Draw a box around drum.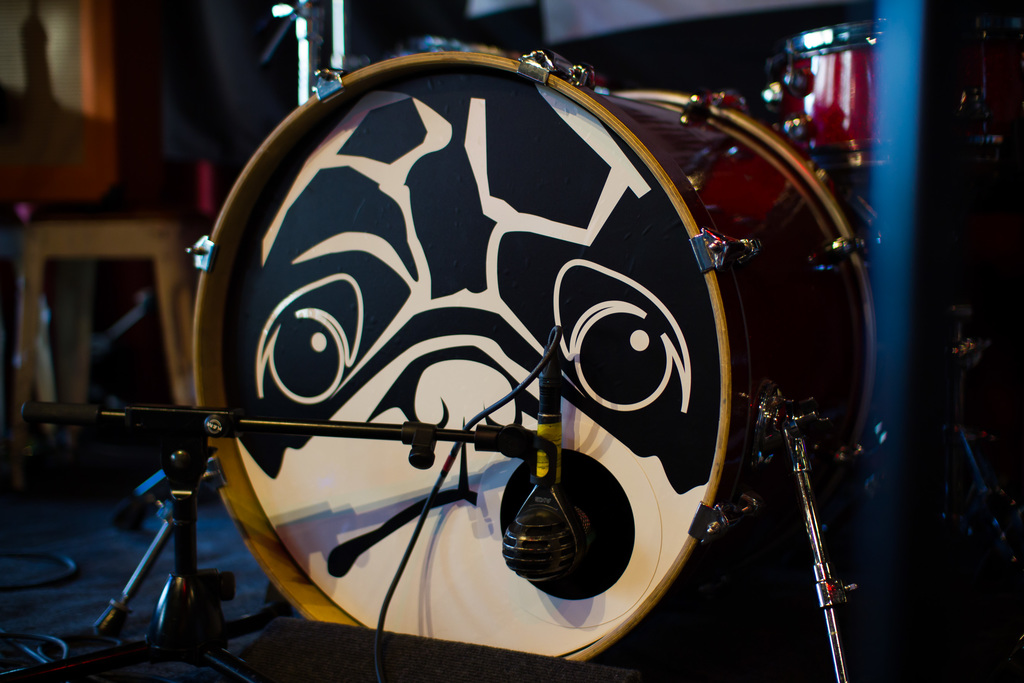
[760,22,1023,188].
